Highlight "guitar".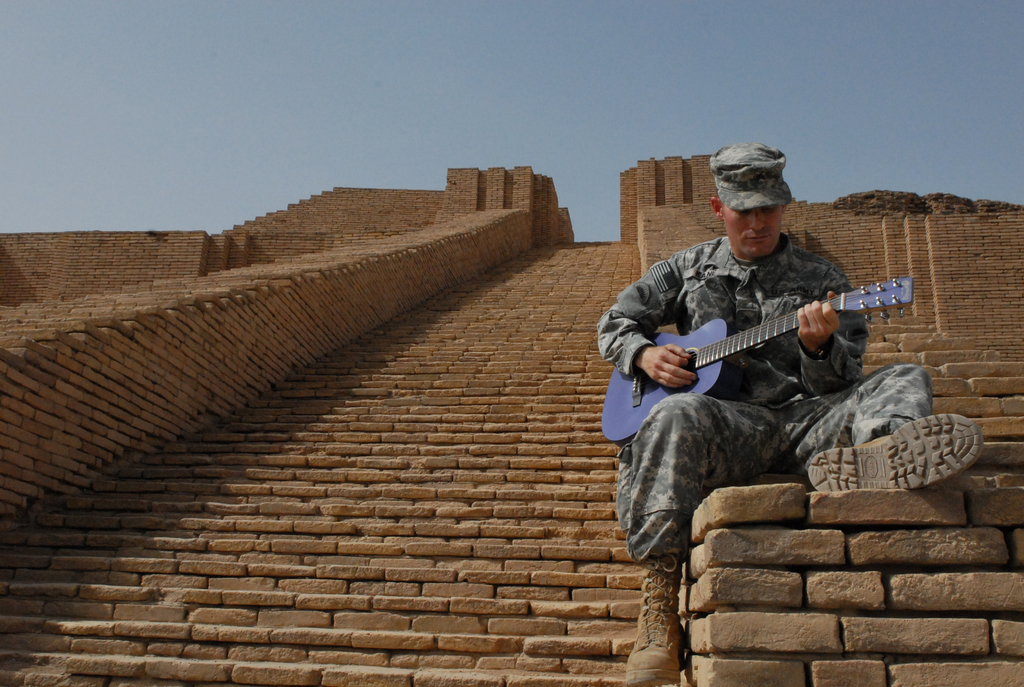
Highlighted region: (left=602, top=280, right=922, bottom=443).
